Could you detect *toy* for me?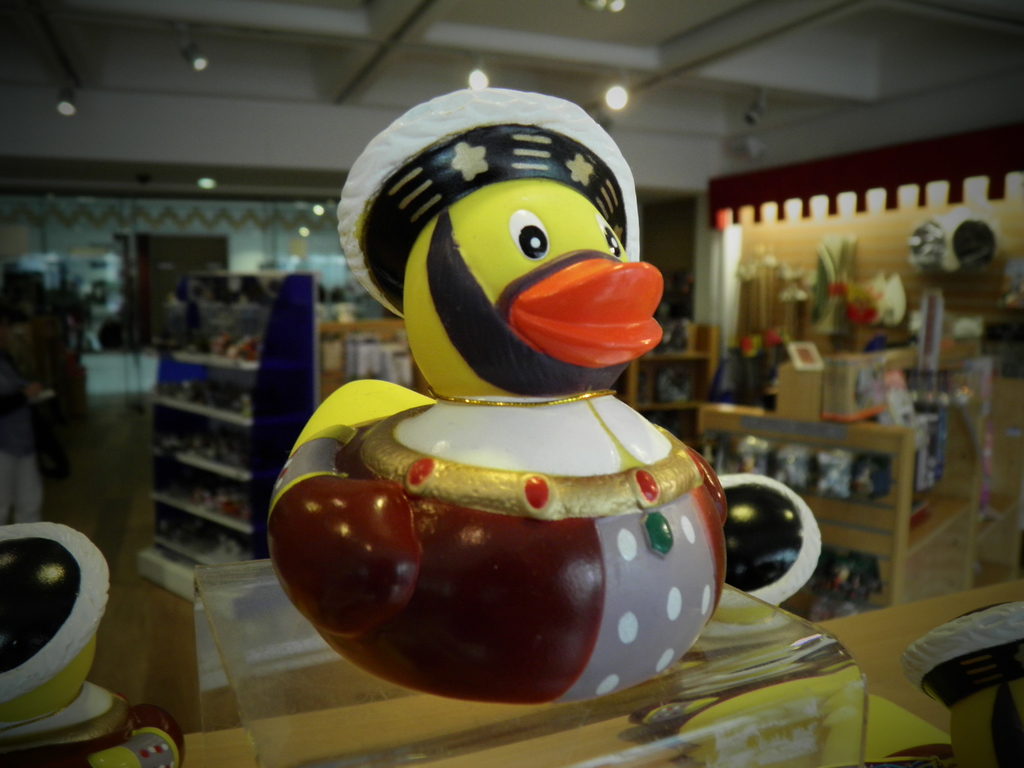
Detection result: detection(738, 437, 786, 477).
